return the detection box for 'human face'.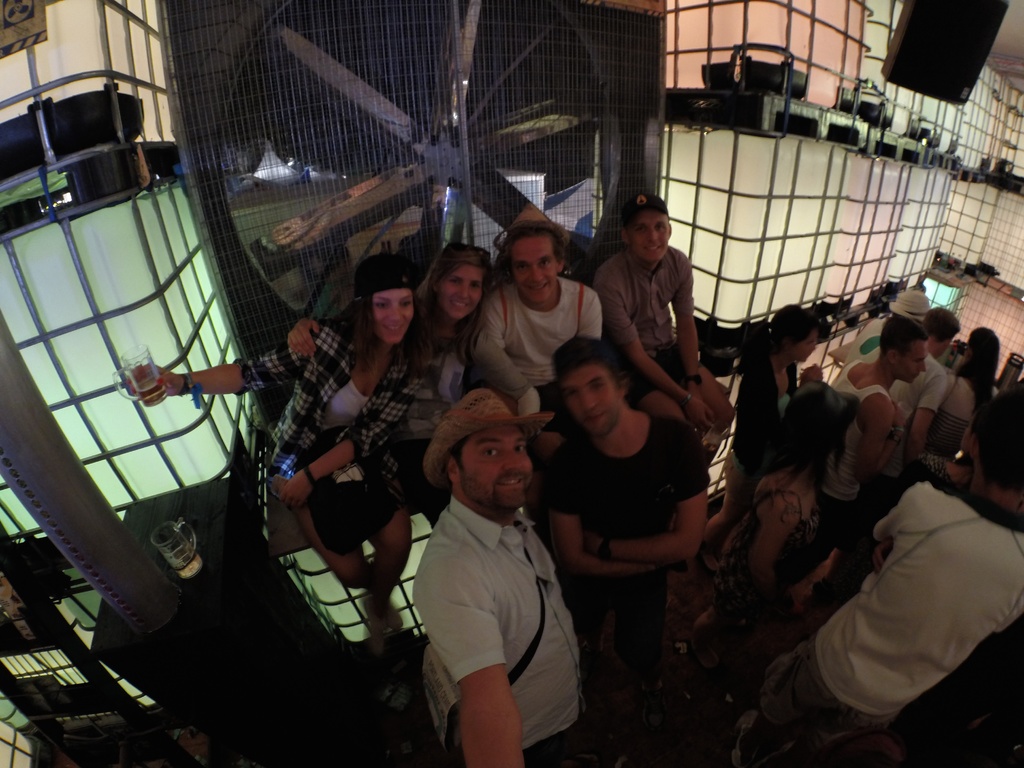
bbox=[559, 368, 620, 438].
